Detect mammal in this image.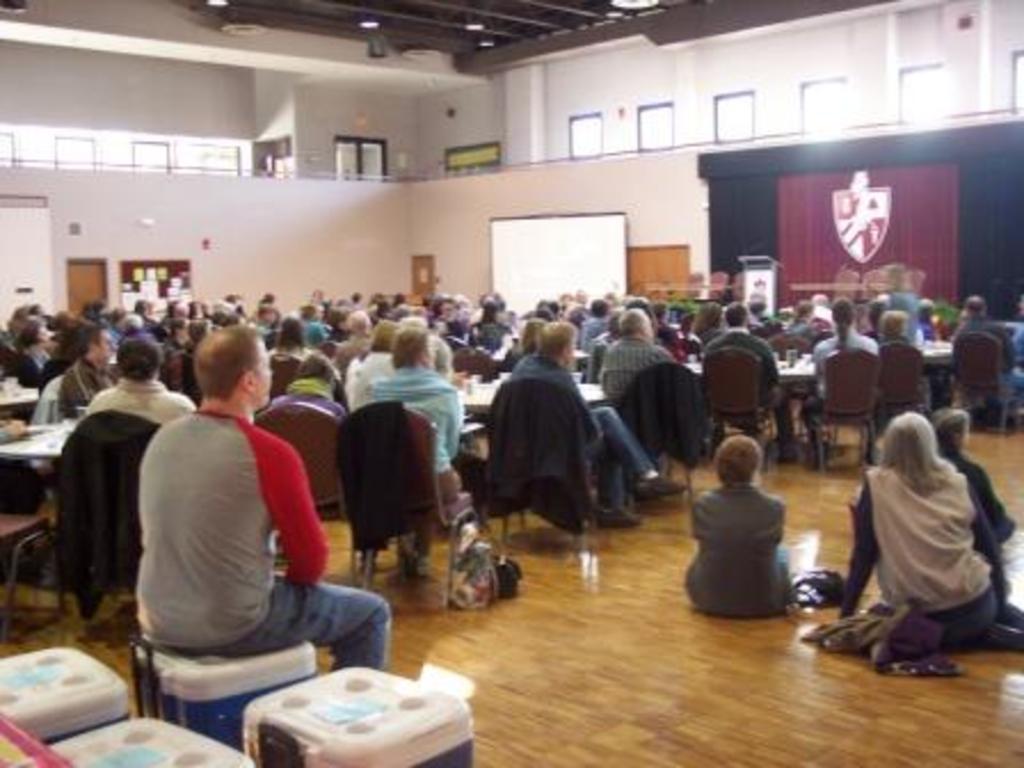
Detection: <region>825, 384, 1010, 661</region>.
